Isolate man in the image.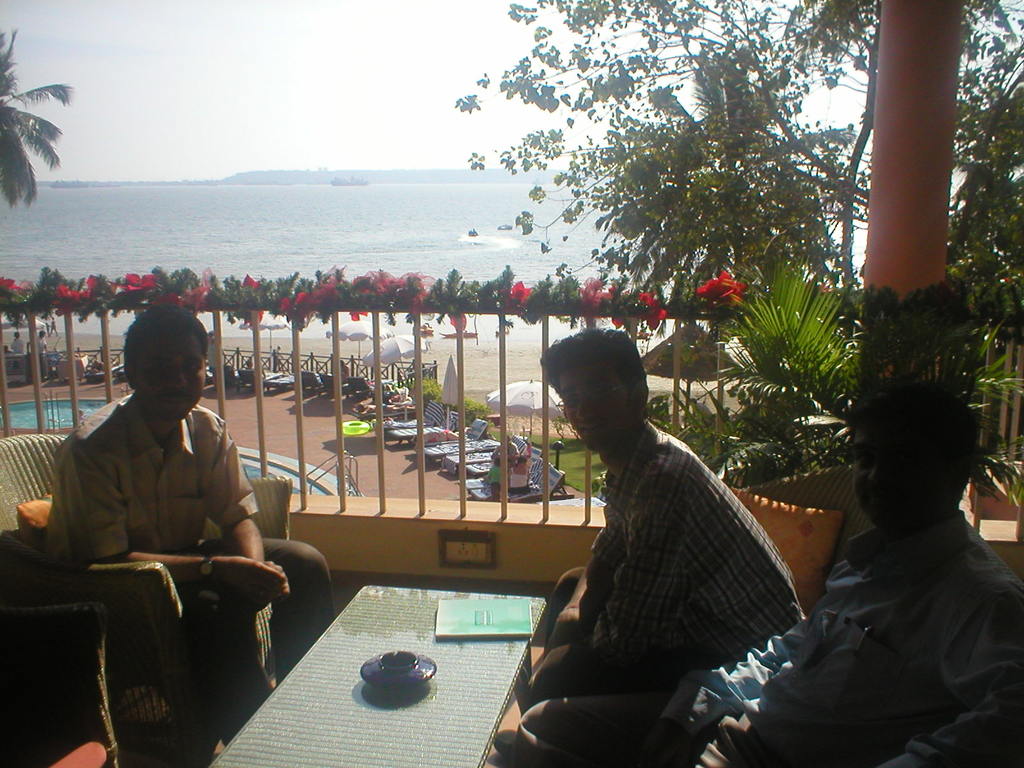
Isolated region: 42:301:336:724.
